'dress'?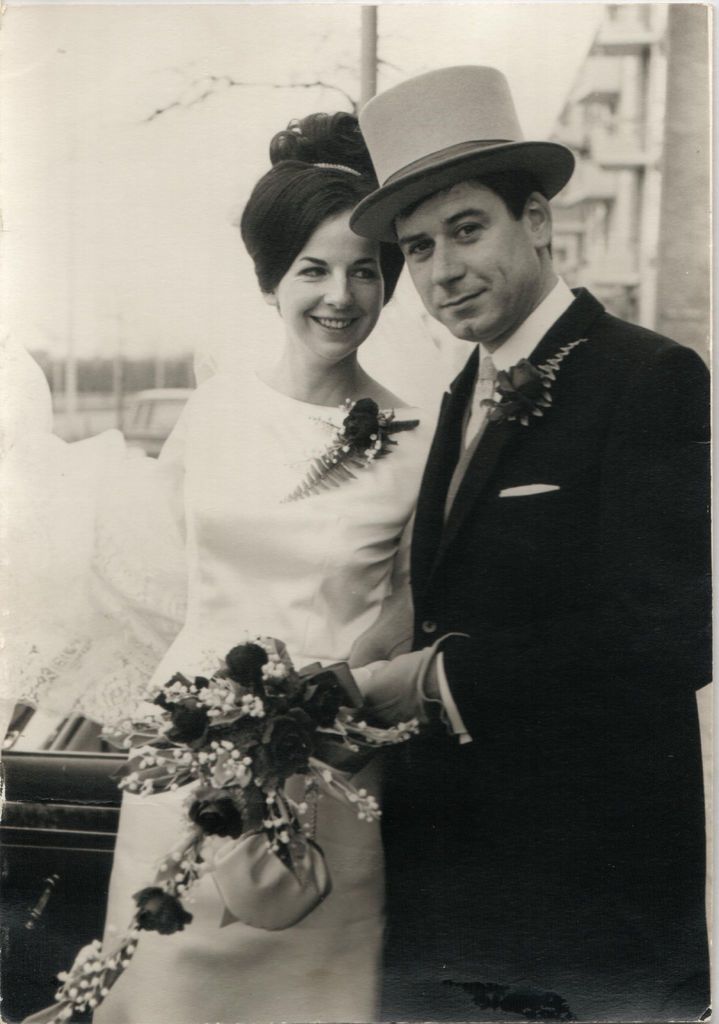
(left=86, top=355, right=433, bottom=1023)
